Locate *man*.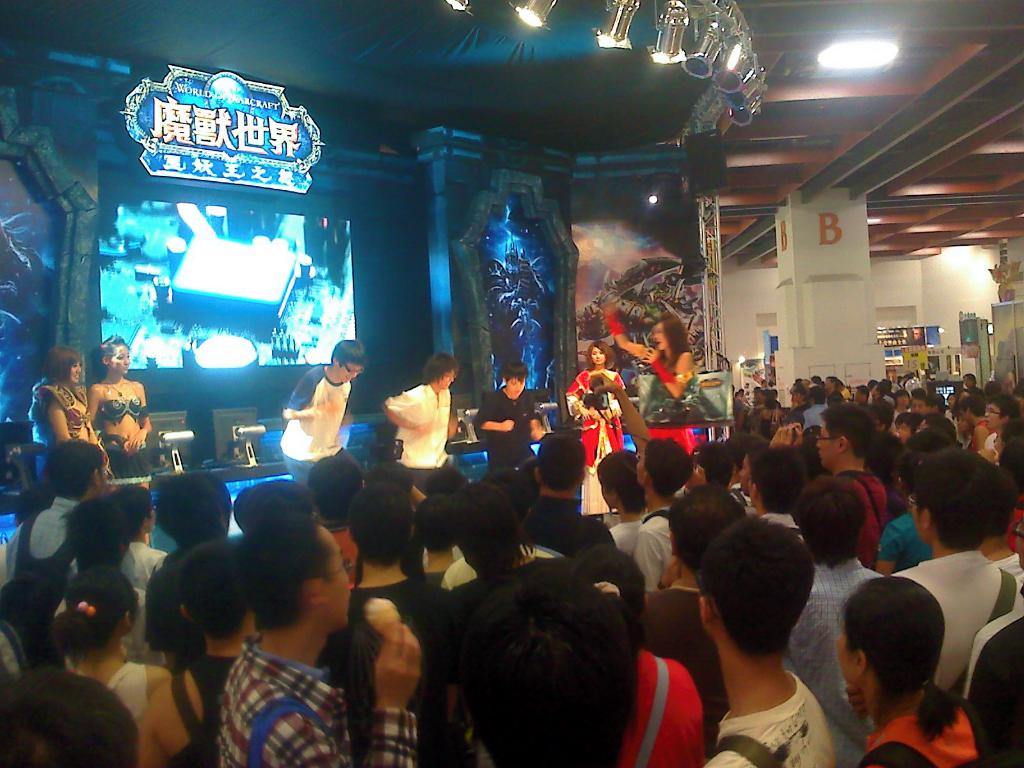
Bounding box: locate(268, 339, 374, 482).
